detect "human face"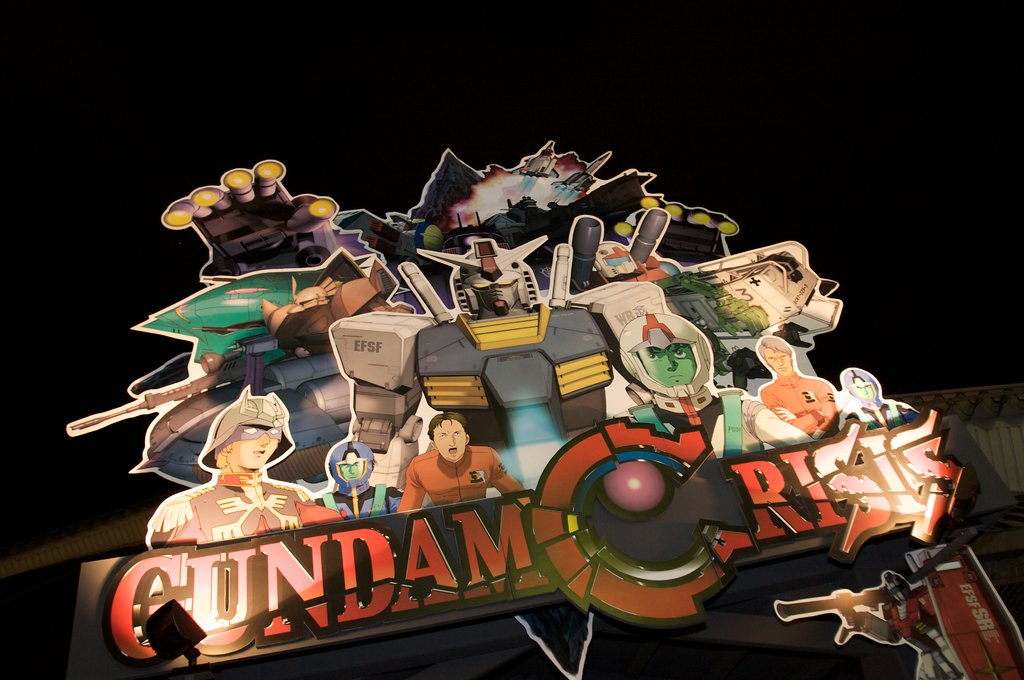
(x1=206, y1=412, x2=291, y2=473)
